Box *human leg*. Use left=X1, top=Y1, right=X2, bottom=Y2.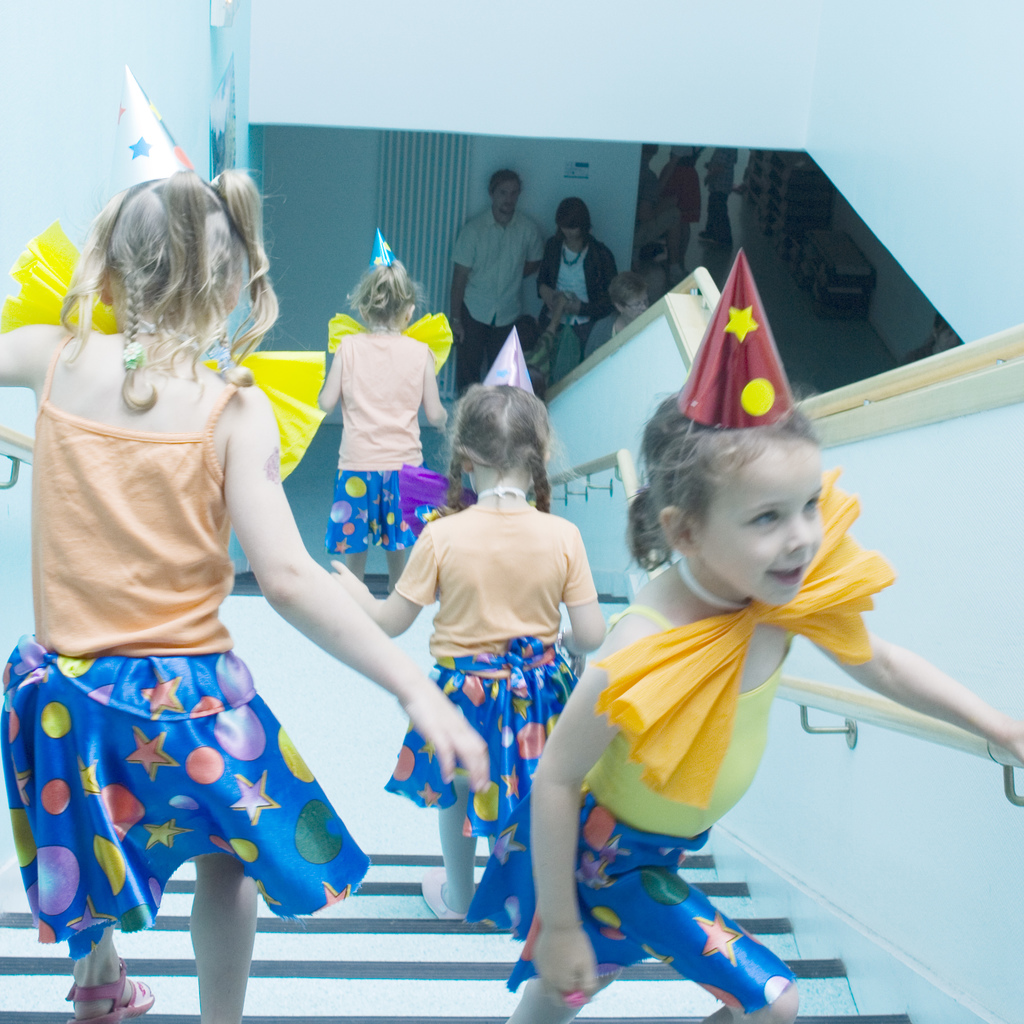
left=349, top=476, right=374, bottom=575.
